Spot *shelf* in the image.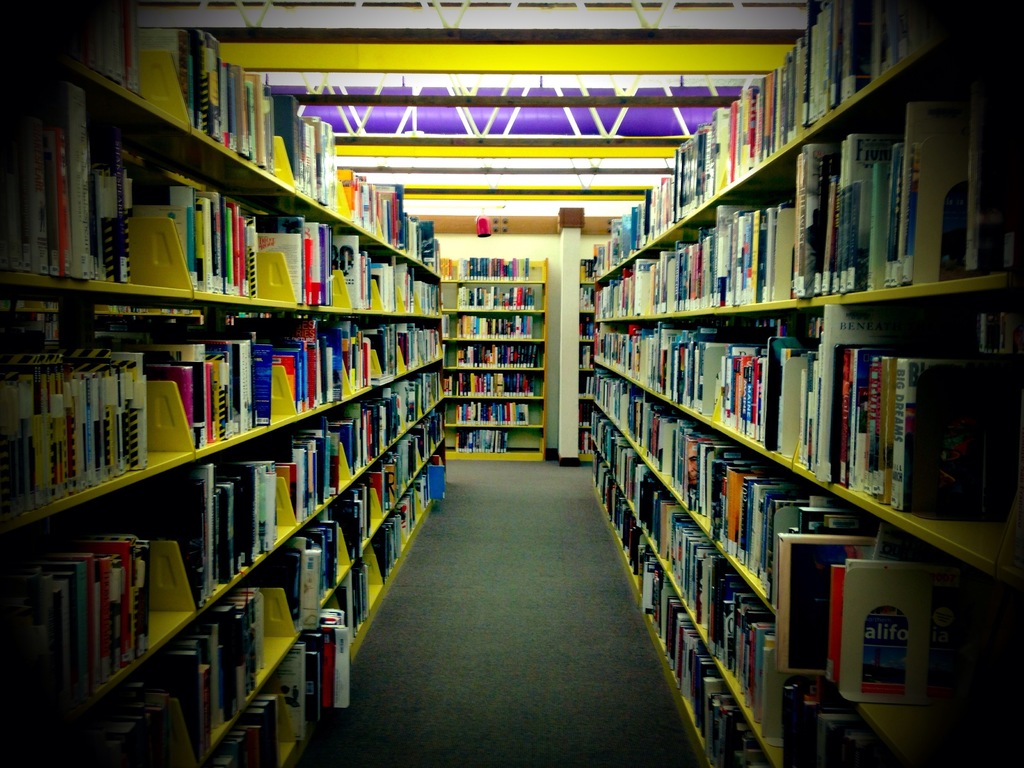
*shelf* found at BBox(588, 0, 1023, 767).
